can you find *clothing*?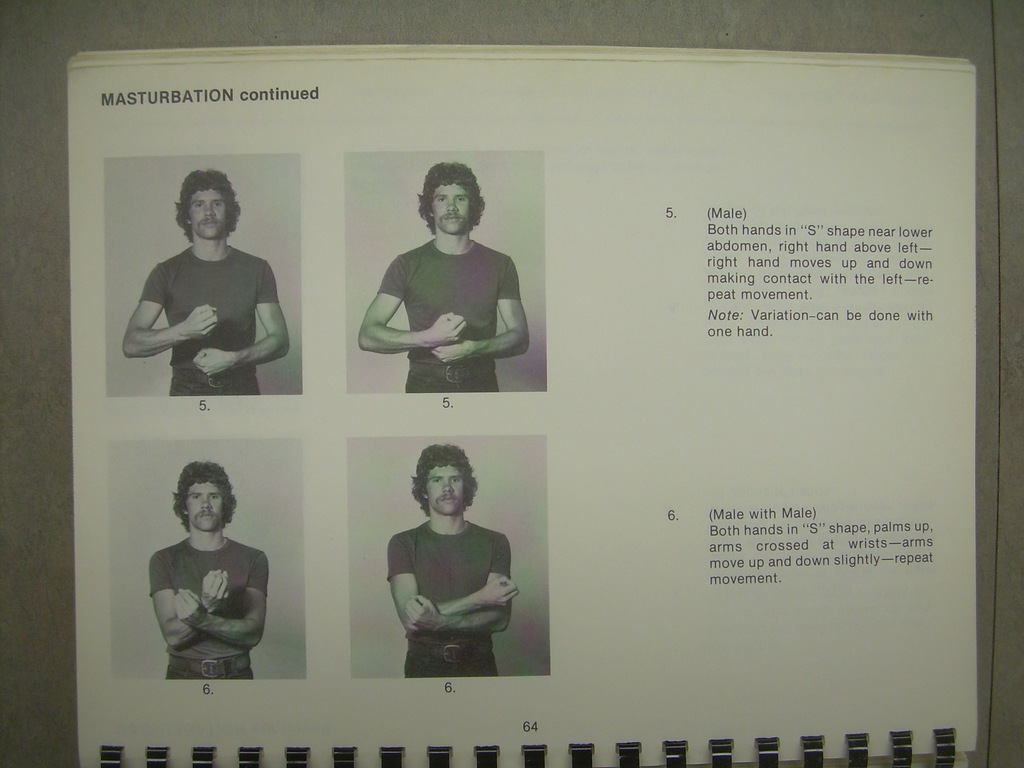
Yes, bounding box: (130,229,284,397).
